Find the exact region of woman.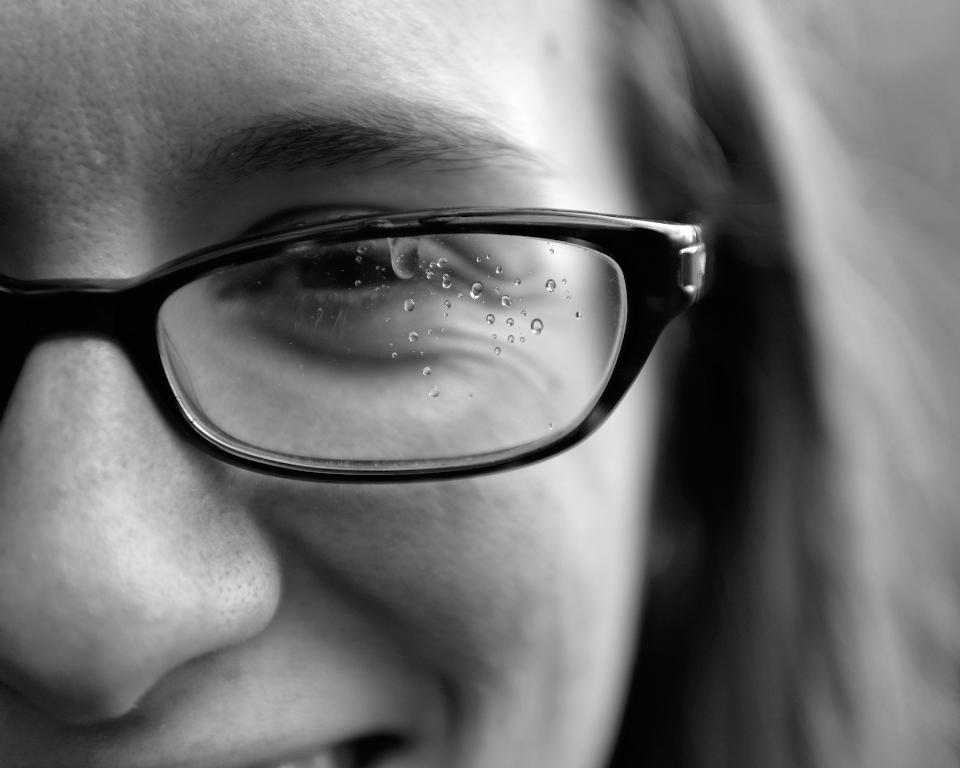
Exact region: box(0, 0, 959, 767).
